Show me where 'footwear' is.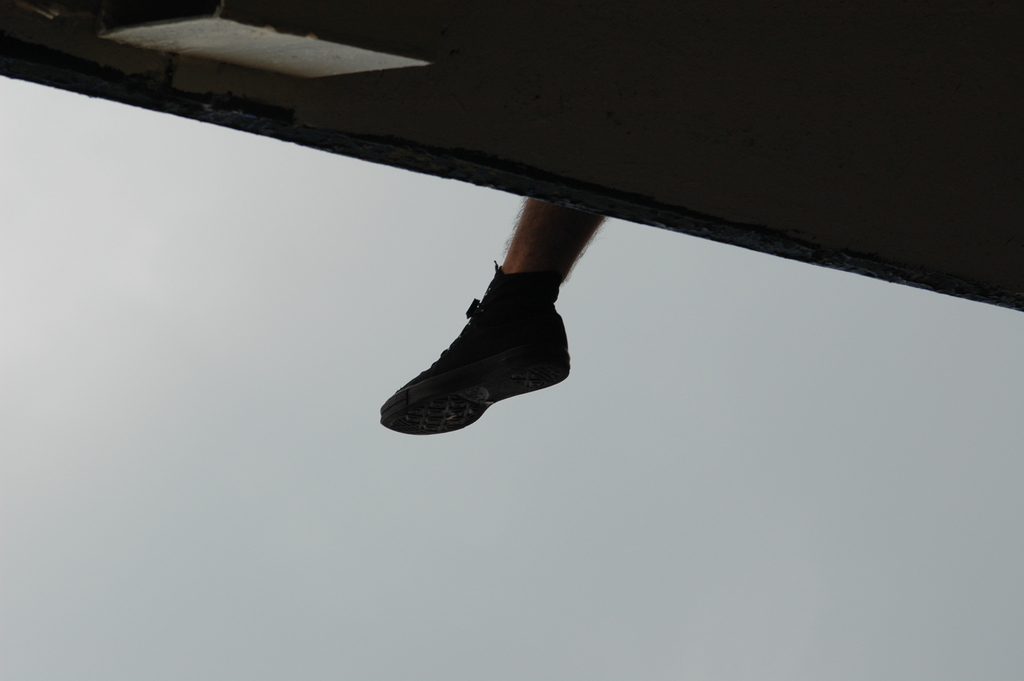
'footwear' is at crop(394, 261, 595, 438).
